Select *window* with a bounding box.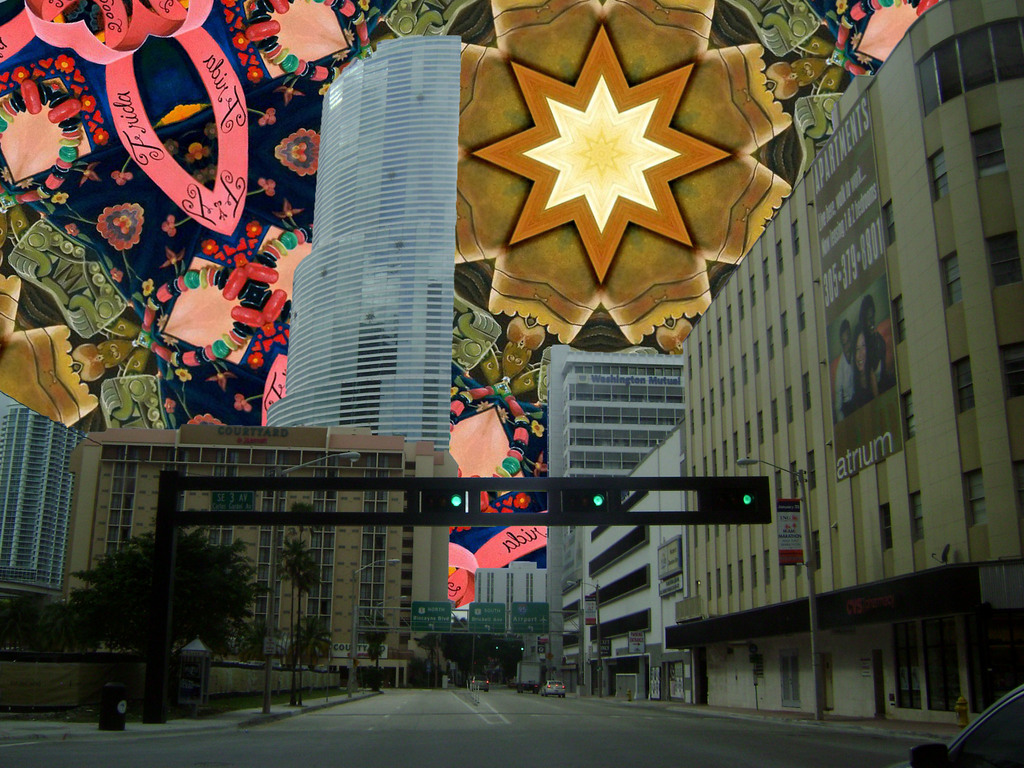
{"left": 794, "top": 564, "right": 802, "bottom": 576}.
